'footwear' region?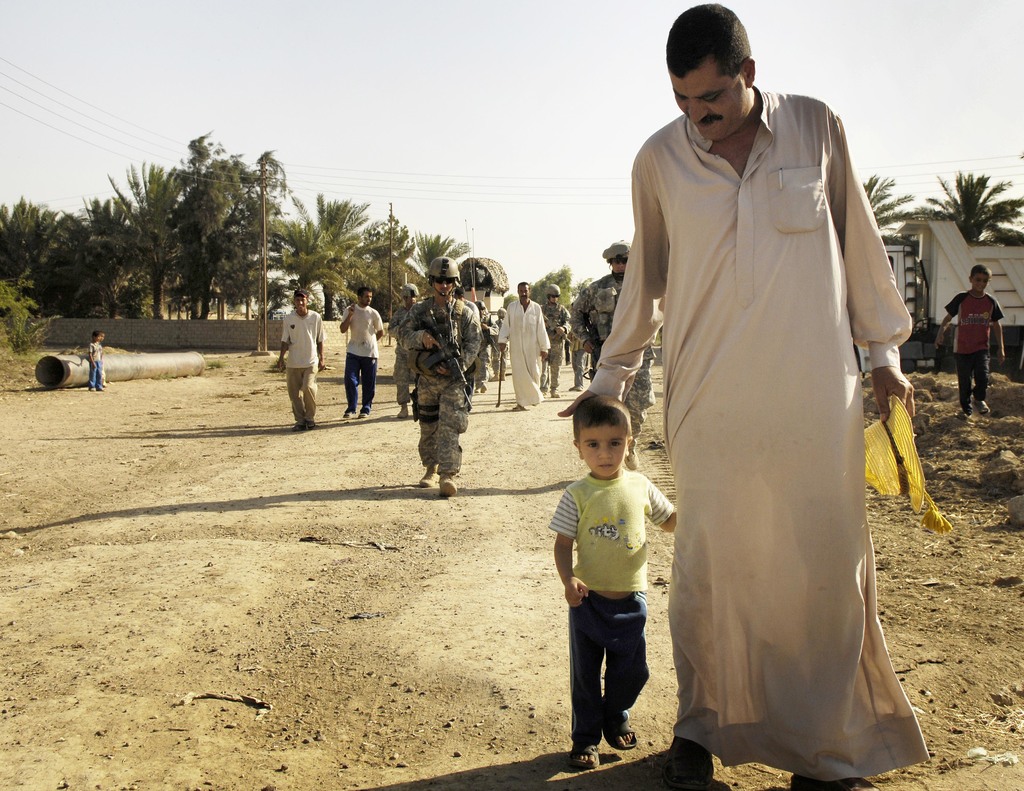
<region>567, 386, 575, 393</region>
